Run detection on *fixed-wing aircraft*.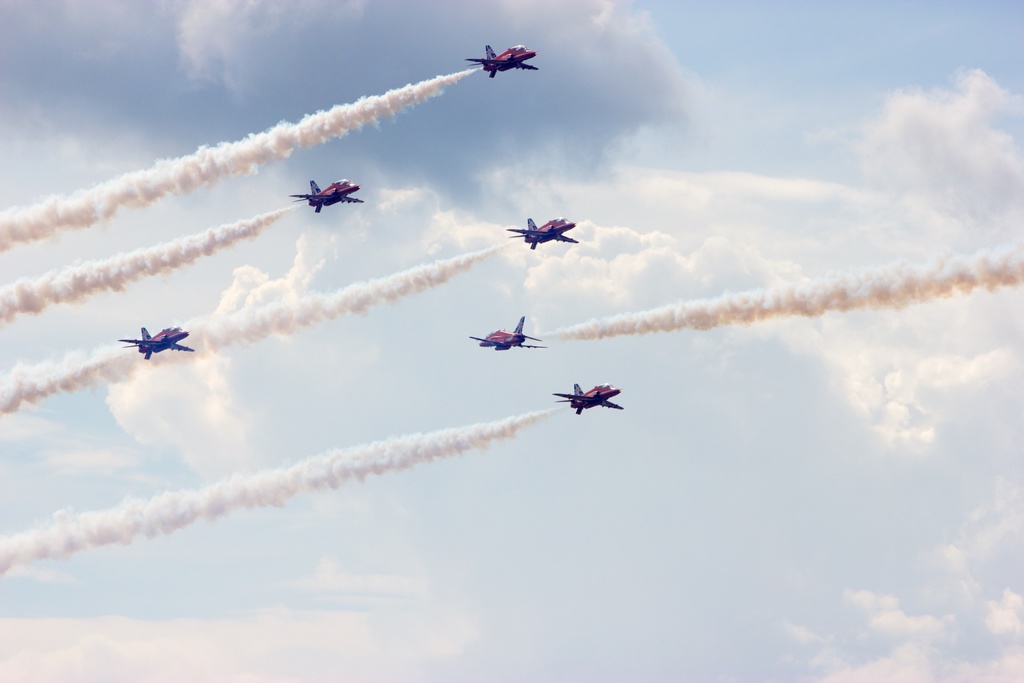
Result: {"x1": 500, "y1": 213, "x2": 584, "y2": 249}.
